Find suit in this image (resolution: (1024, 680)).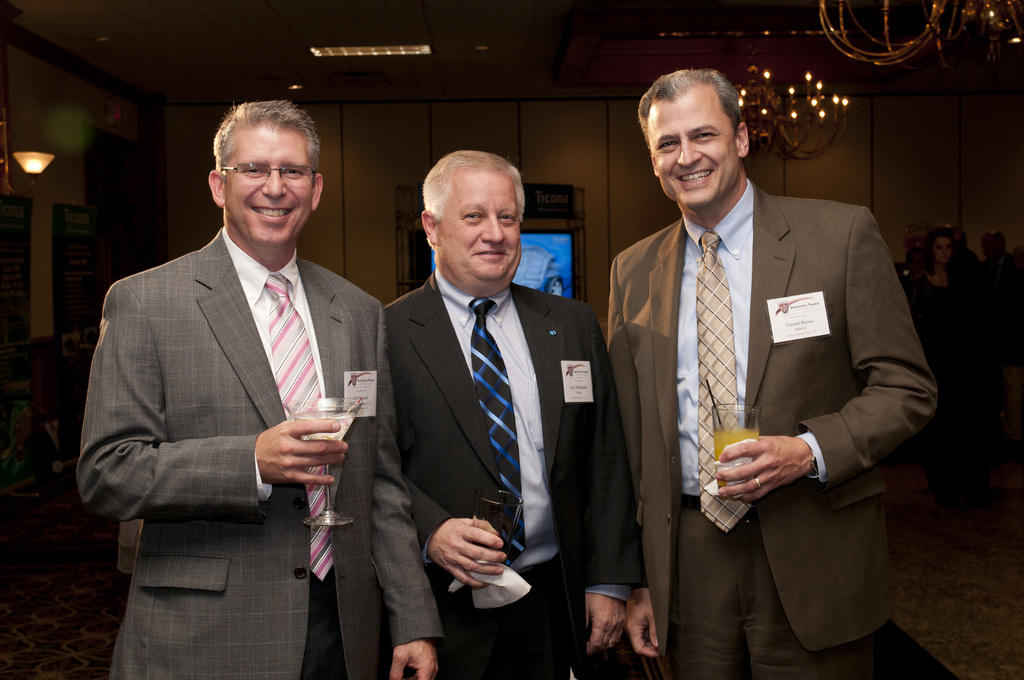
bbox=[616, 92, 935, 672].
